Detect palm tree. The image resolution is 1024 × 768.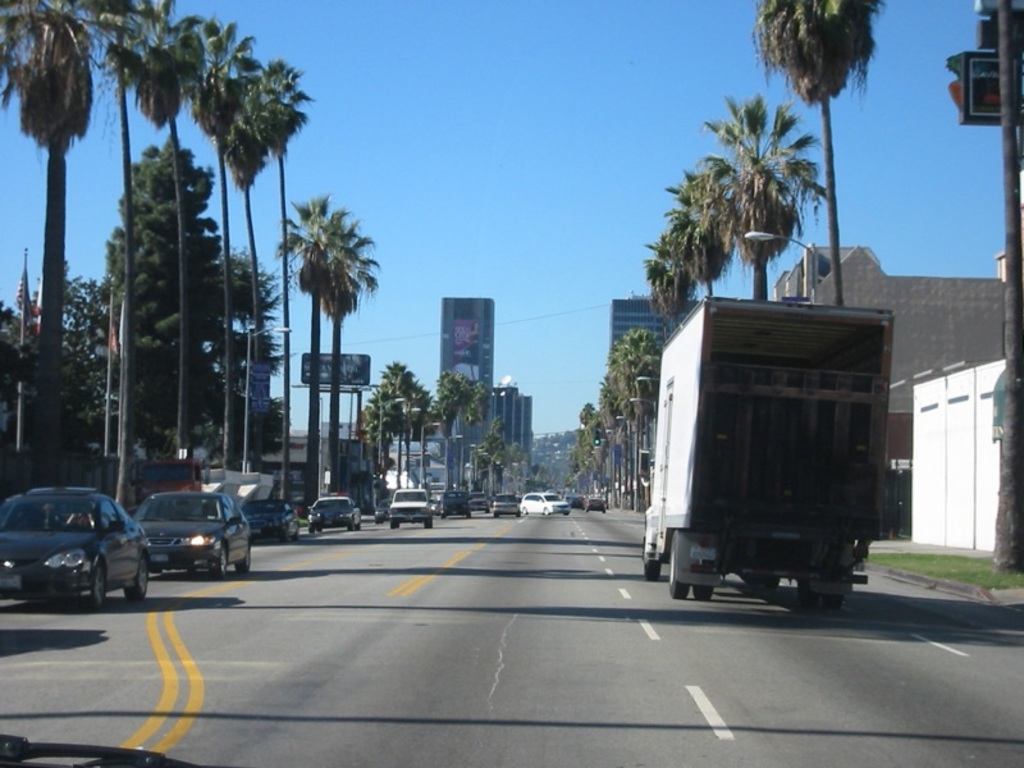
BBox(360, 362, 429, 489).
